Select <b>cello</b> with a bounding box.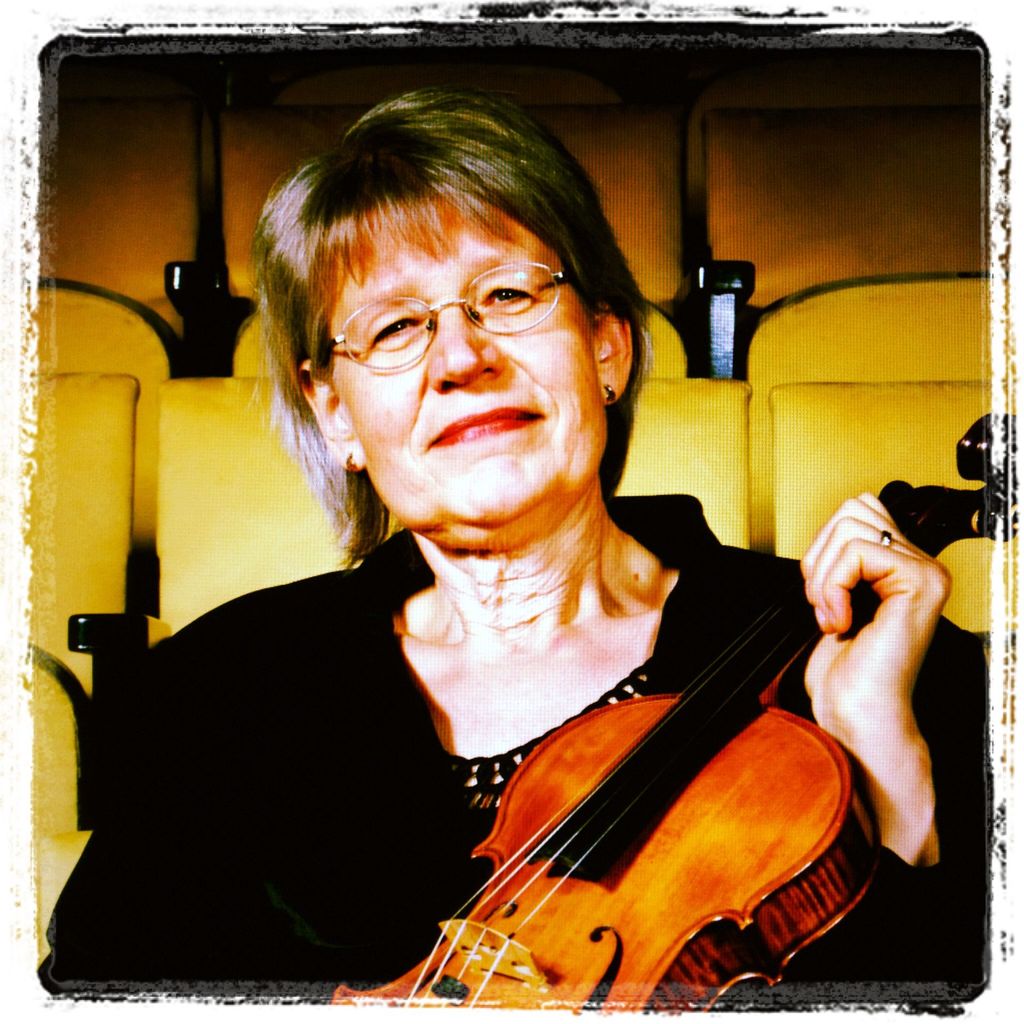
bbox=[337, 416, 1022, 1018].
